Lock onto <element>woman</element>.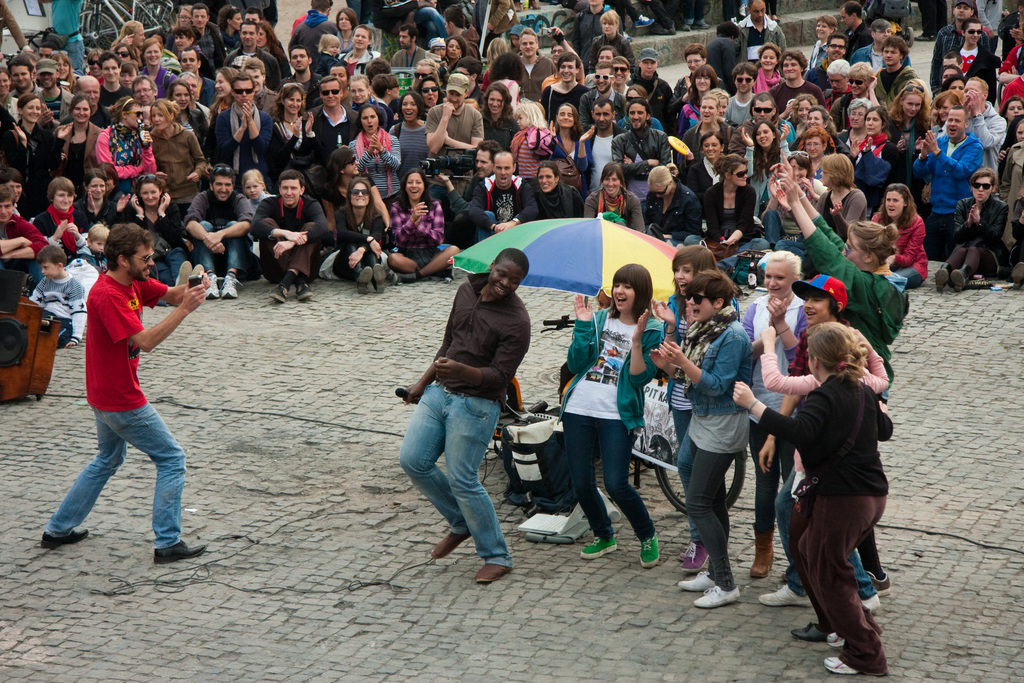
Locked: 164 7 197 57.
